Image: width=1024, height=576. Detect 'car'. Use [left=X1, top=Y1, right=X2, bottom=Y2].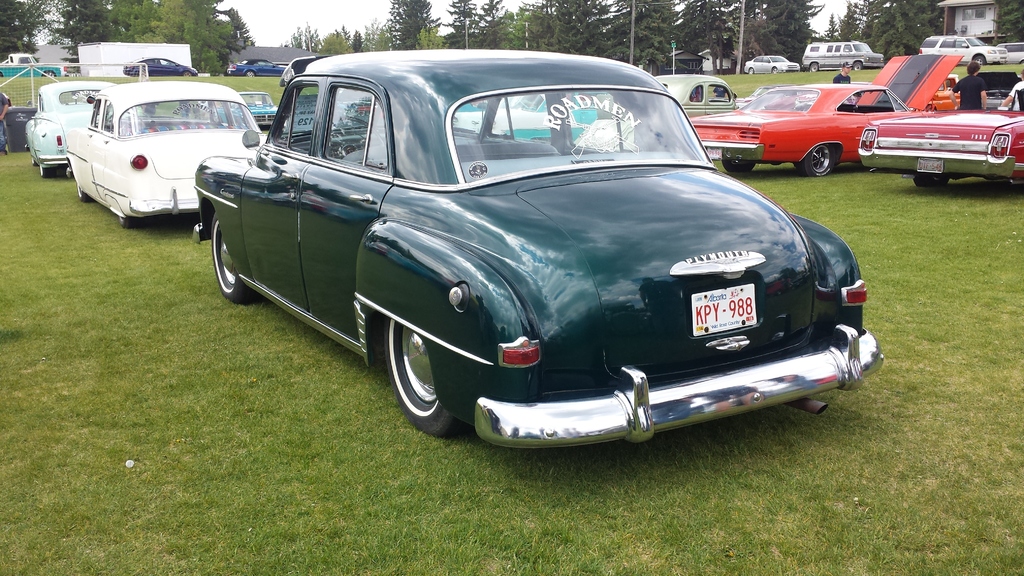
[left=861, top=108, right=1020, bottom=172].
